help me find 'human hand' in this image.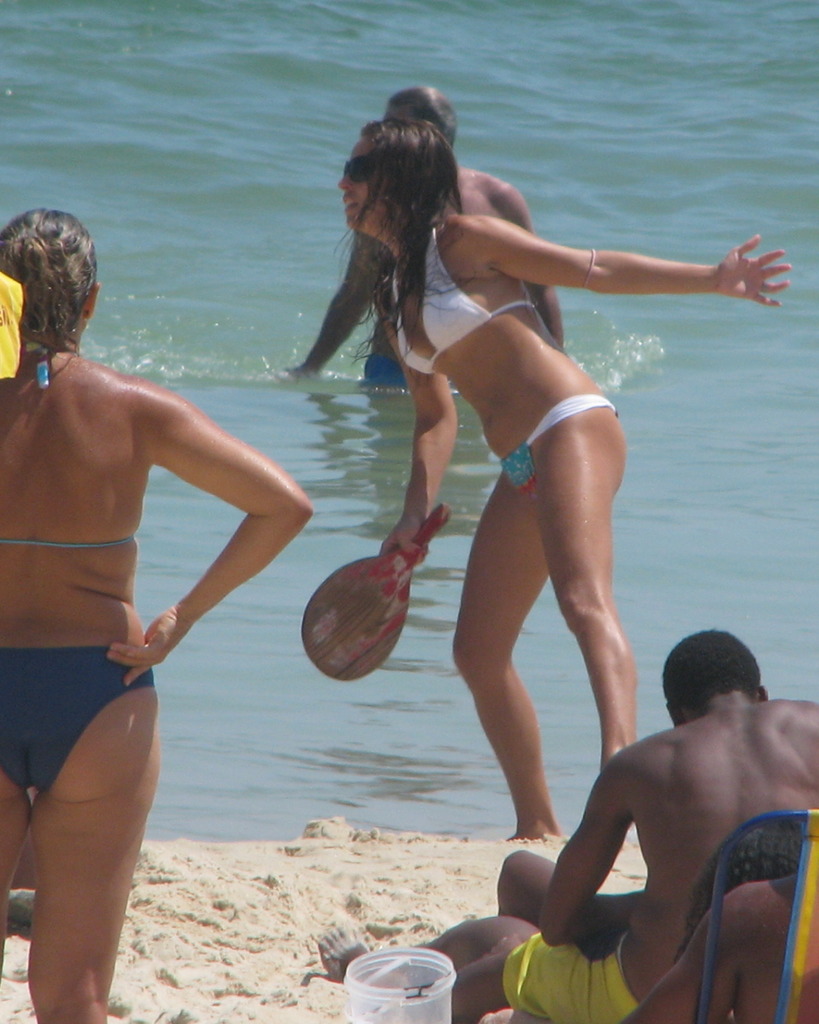
Found it: bbox=(281, 365, 316, 384).
